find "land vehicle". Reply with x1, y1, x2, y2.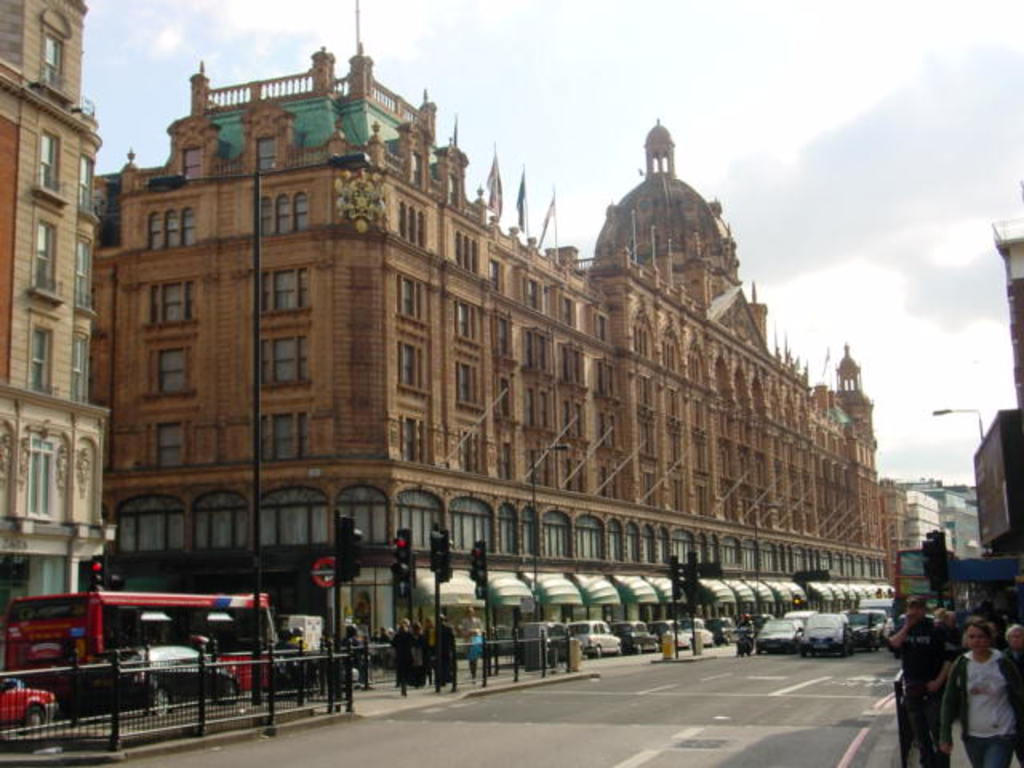
5, 594, 278, 706.
